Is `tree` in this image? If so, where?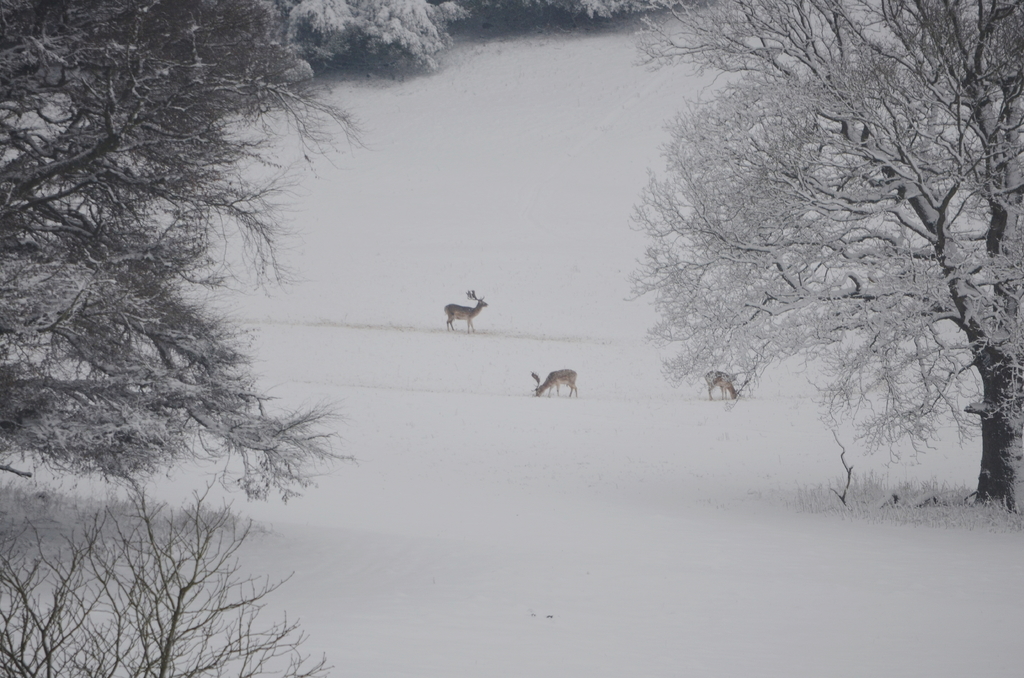
Yes, at [x1=482, y1=0, x2=681, y2=21].
